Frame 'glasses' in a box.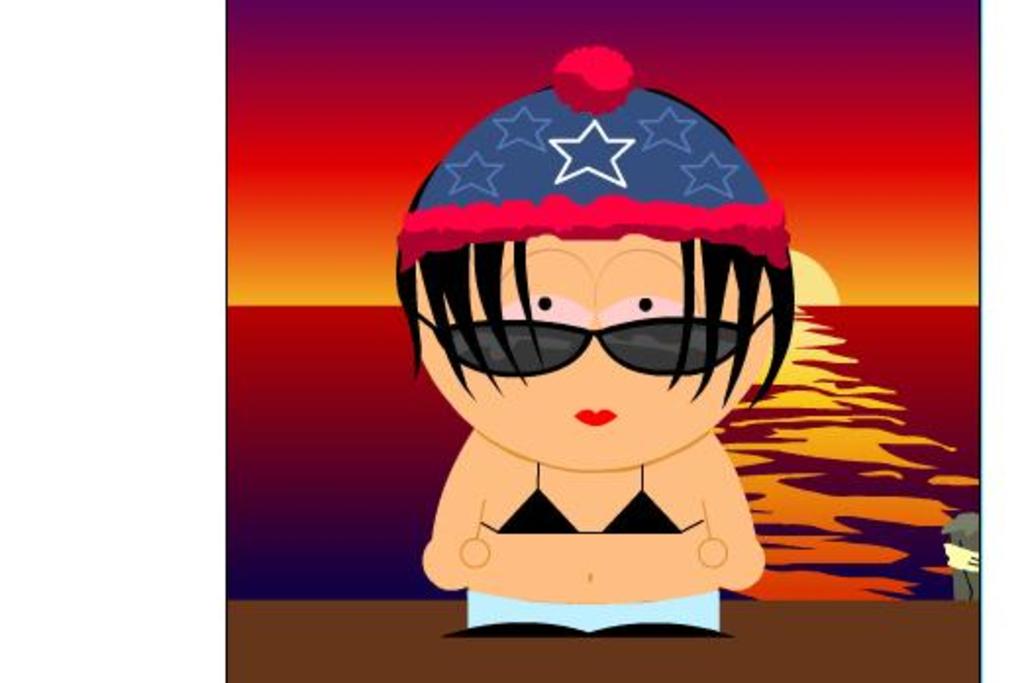
left=418, top=310, right=779, bottom=375.
